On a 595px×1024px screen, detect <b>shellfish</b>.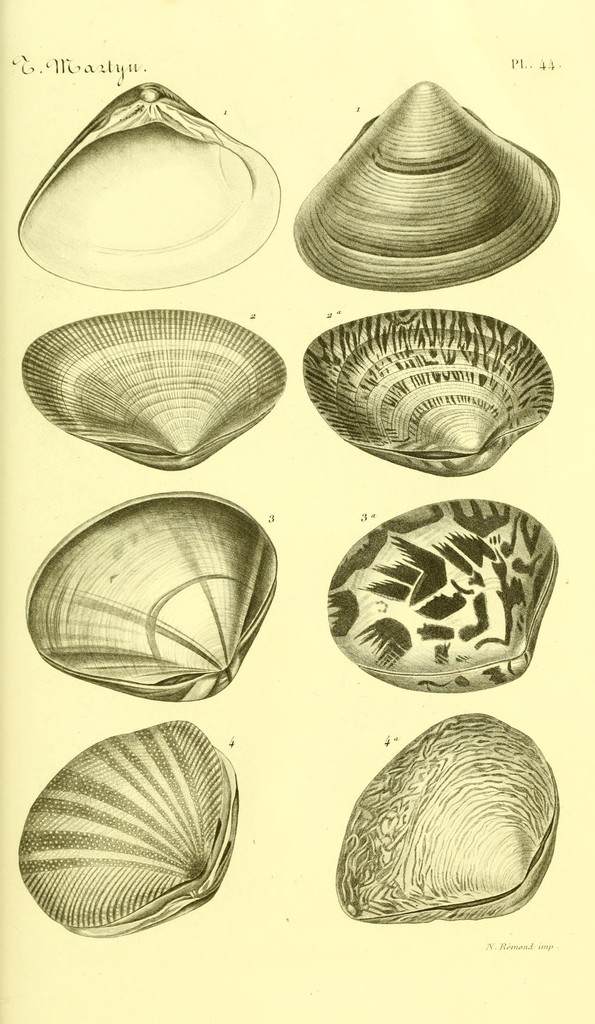
bbox(293, 77, 557, 291).
